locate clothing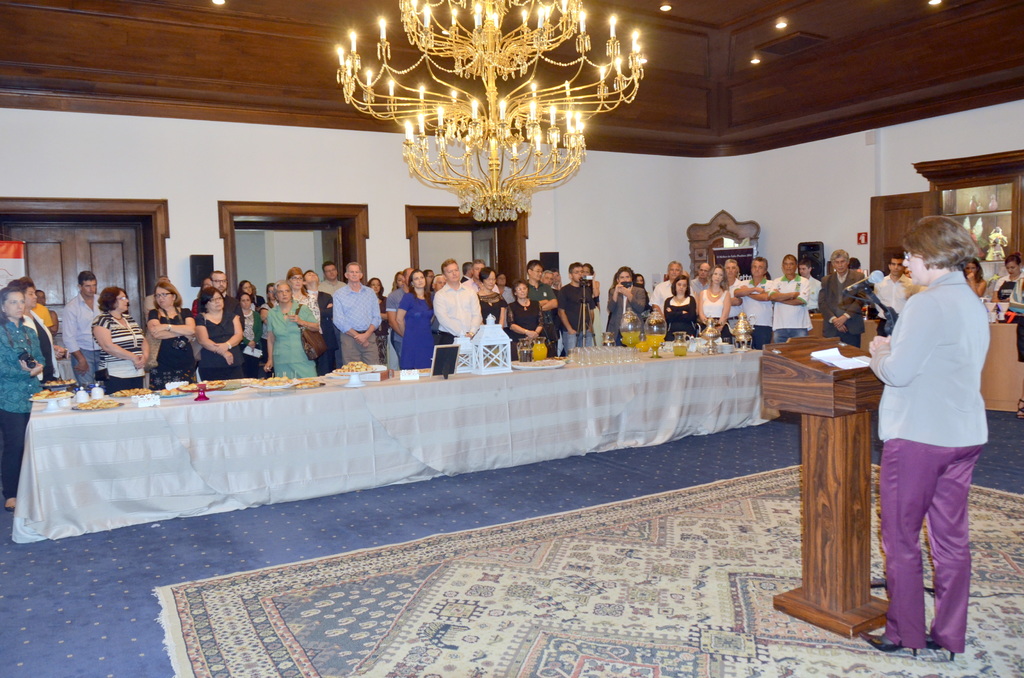
<box>540,296,571,359</box>
